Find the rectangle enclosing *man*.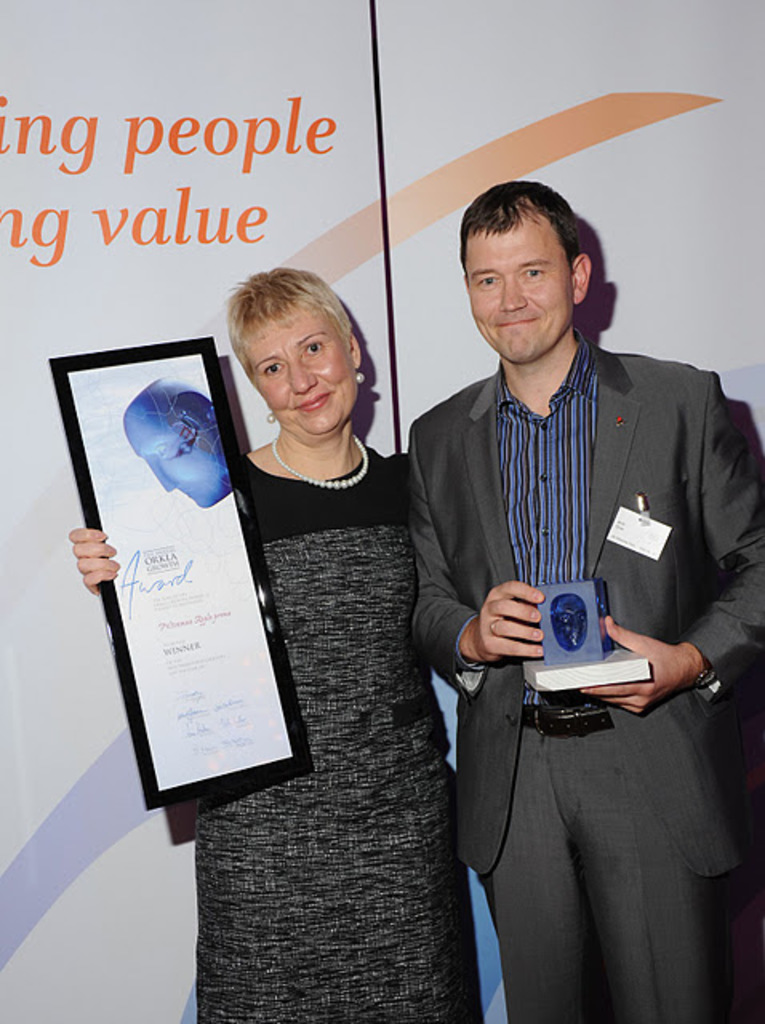
(x1=392, y1=163, x2=733, y2=998).
